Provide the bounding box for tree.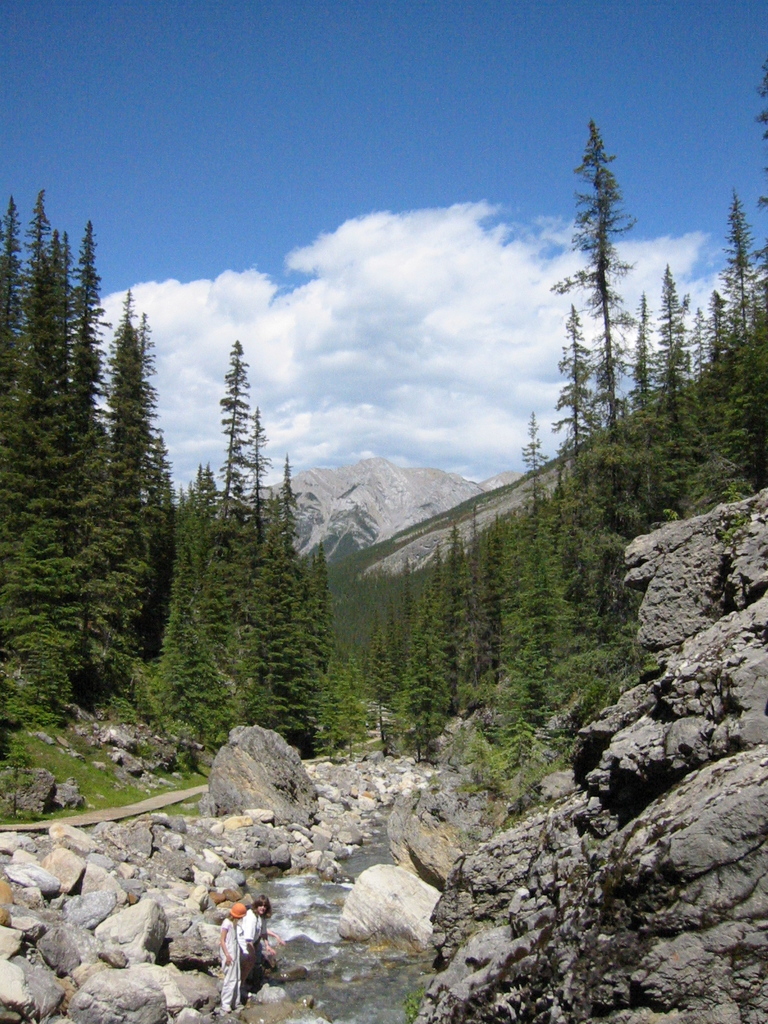
Rect(414, 593, 465, 745).
